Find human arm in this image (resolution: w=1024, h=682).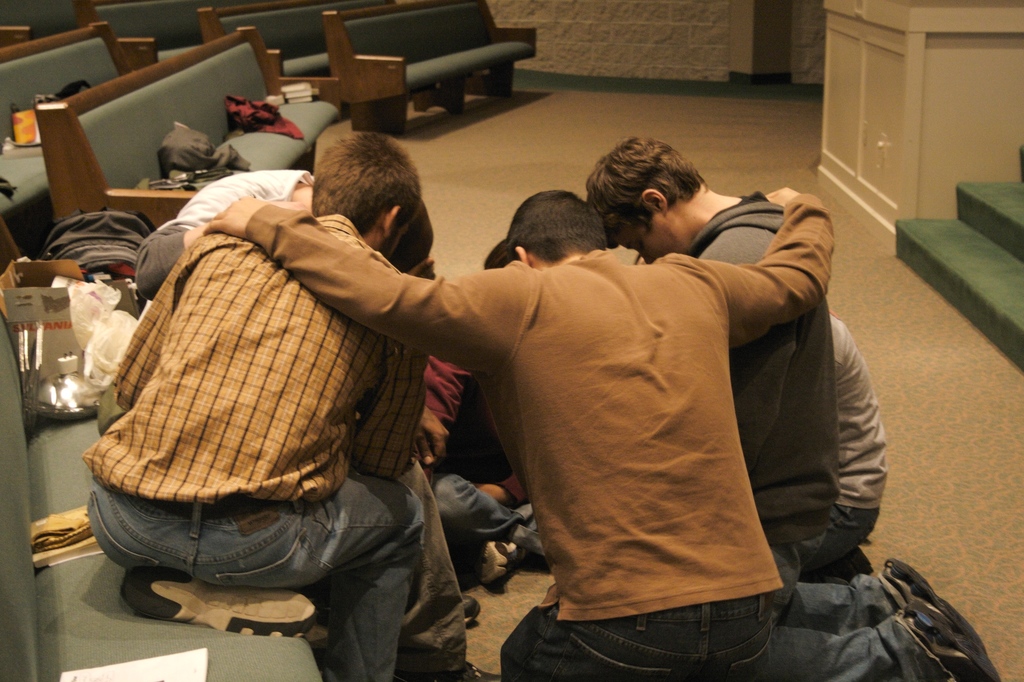
477, 469, 534, 508.
